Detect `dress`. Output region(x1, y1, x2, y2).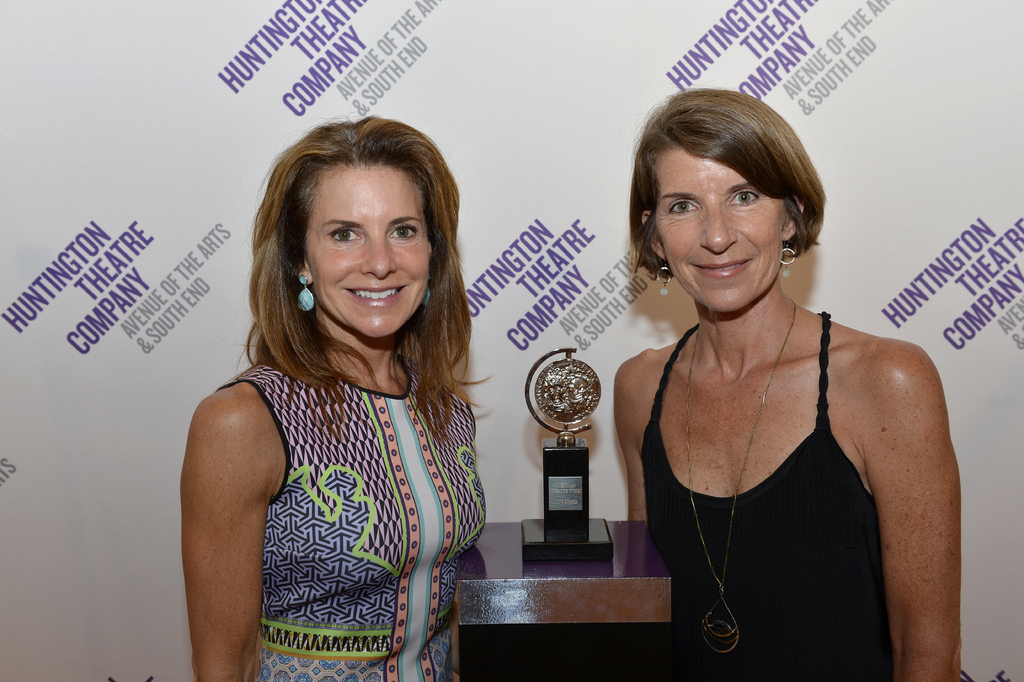
region(244, 358, 492, 681).
